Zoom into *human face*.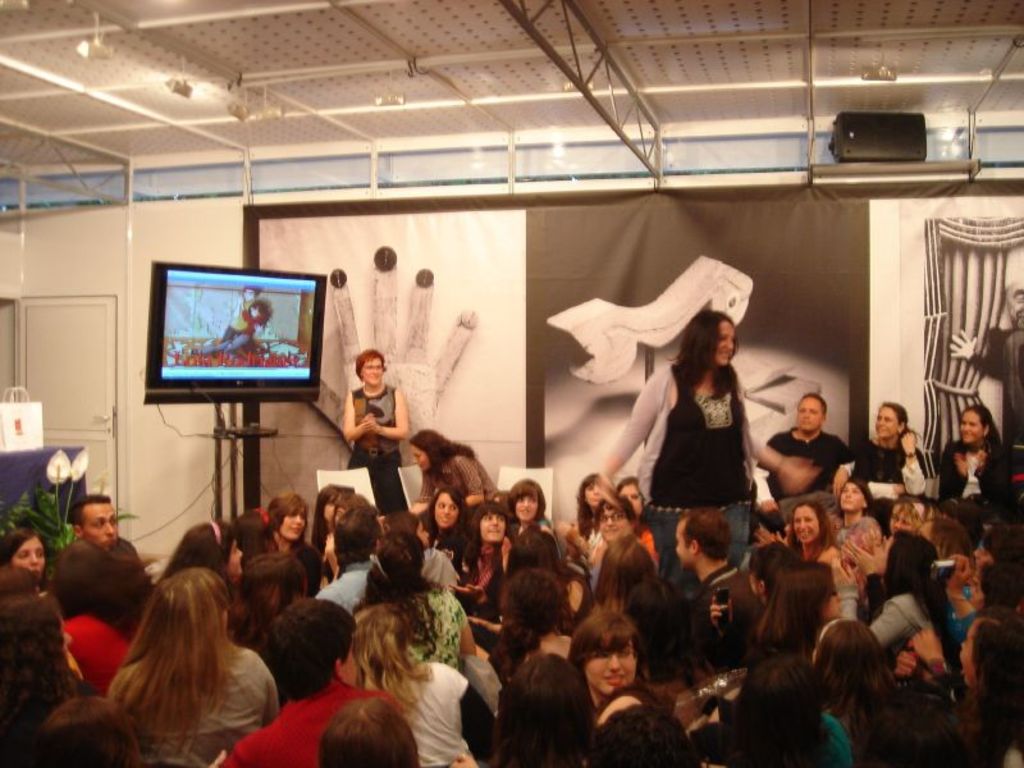
Zoom target: 477:513:504:540.
